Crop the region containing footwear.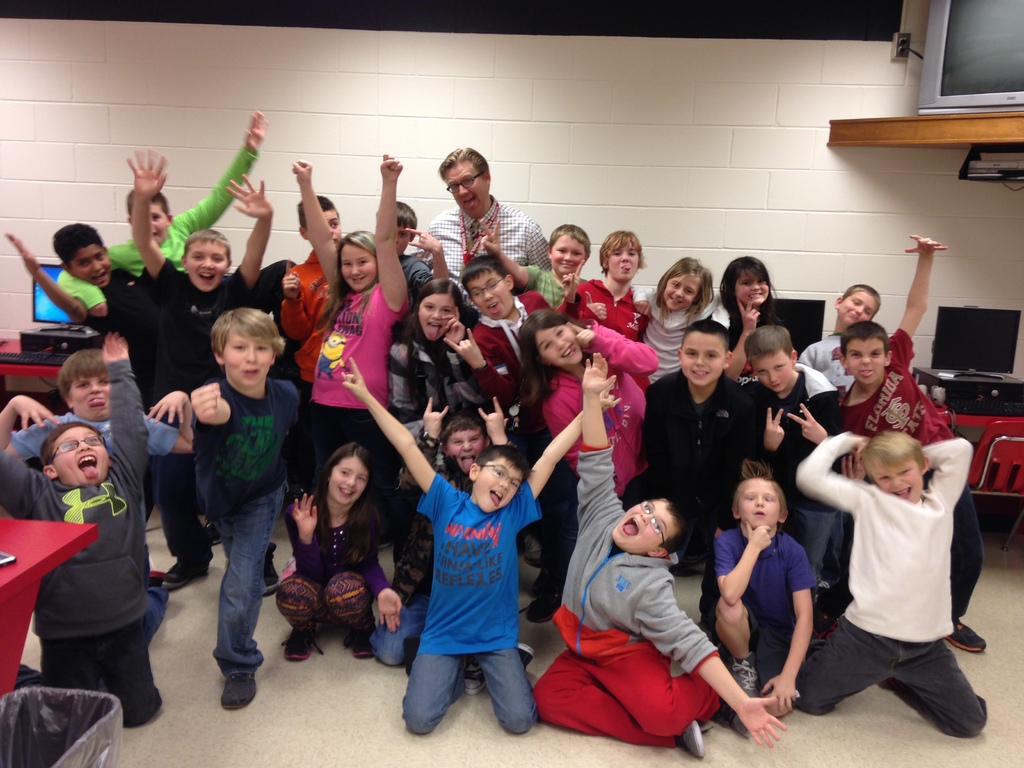
Crop region: (341,626,374,663).
